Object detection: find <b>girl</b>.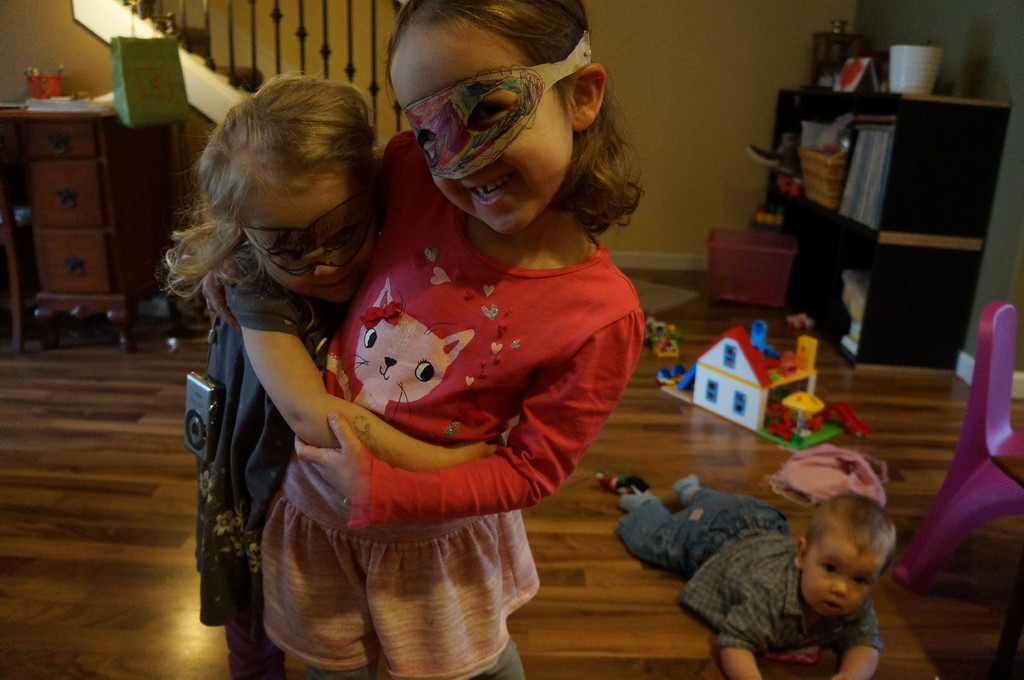
left=165, top=74, right=383, bottom=674.
